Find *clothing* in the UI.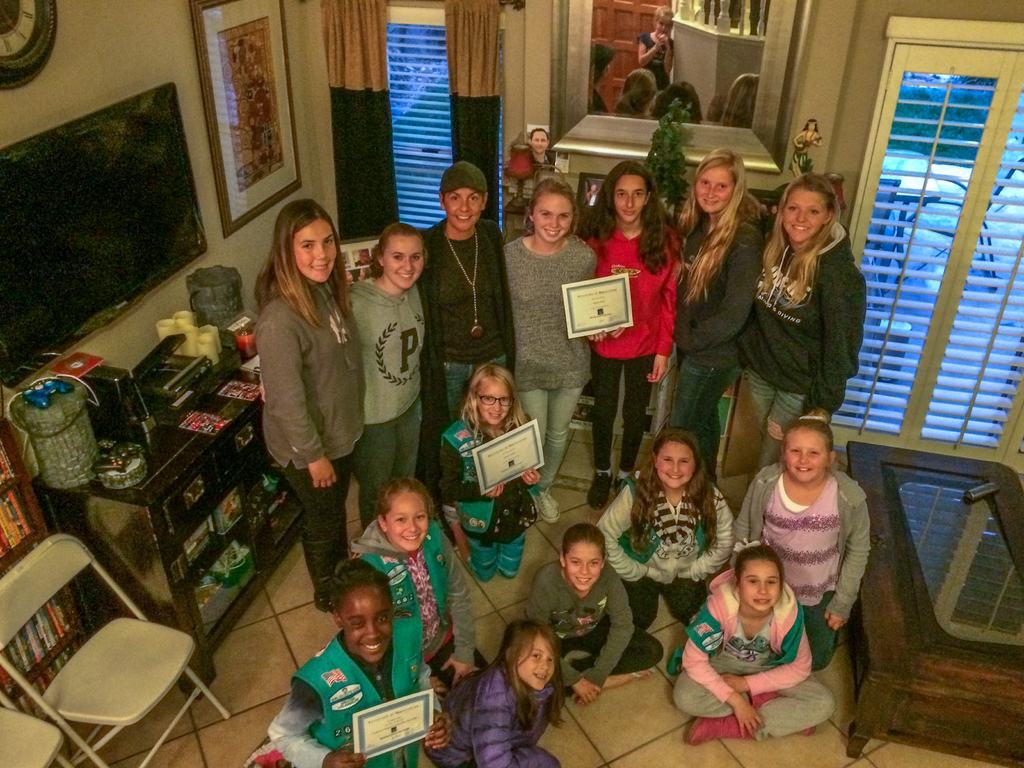
UI element at Rect(593, 467, 735, 626).
